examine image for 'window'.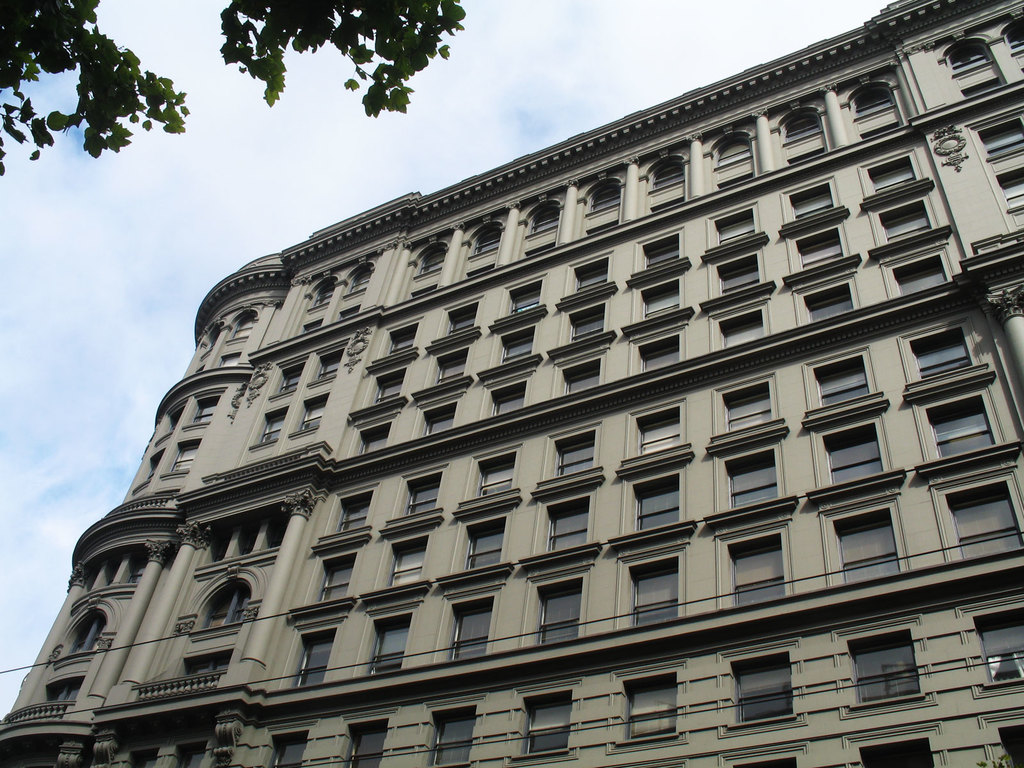
Examination result: bbox(631, 554, 678, 622).
